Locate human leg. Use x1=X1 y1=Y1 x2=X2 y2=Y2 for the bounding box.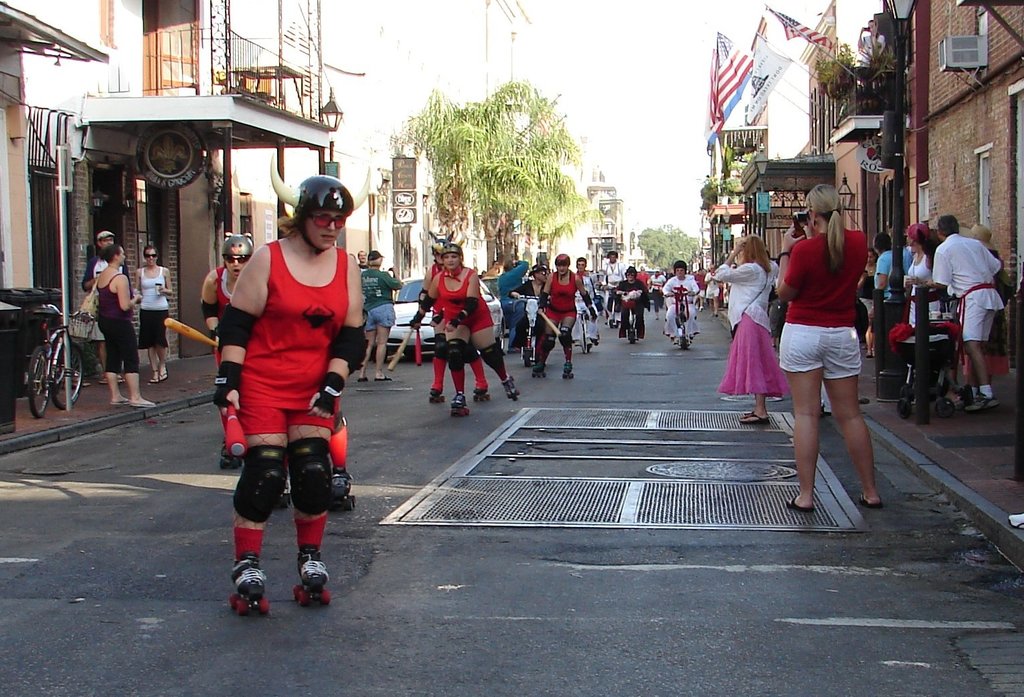
x1=663 y1=302 x2=677 y2=340.
